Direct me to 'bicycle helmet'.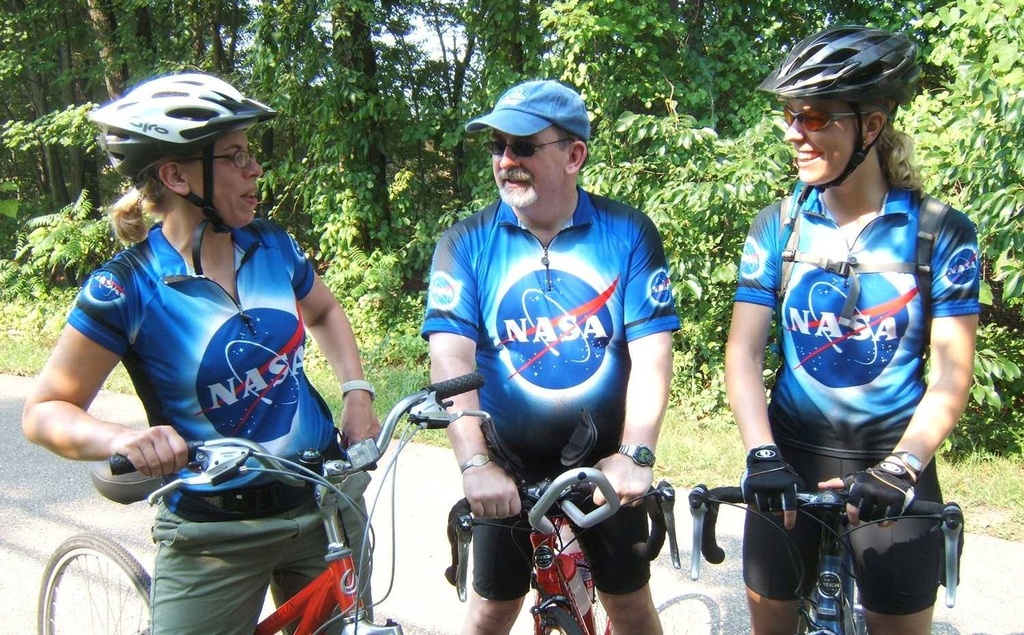
Direction: (left=740, top=22, right=915, bottom=199).
